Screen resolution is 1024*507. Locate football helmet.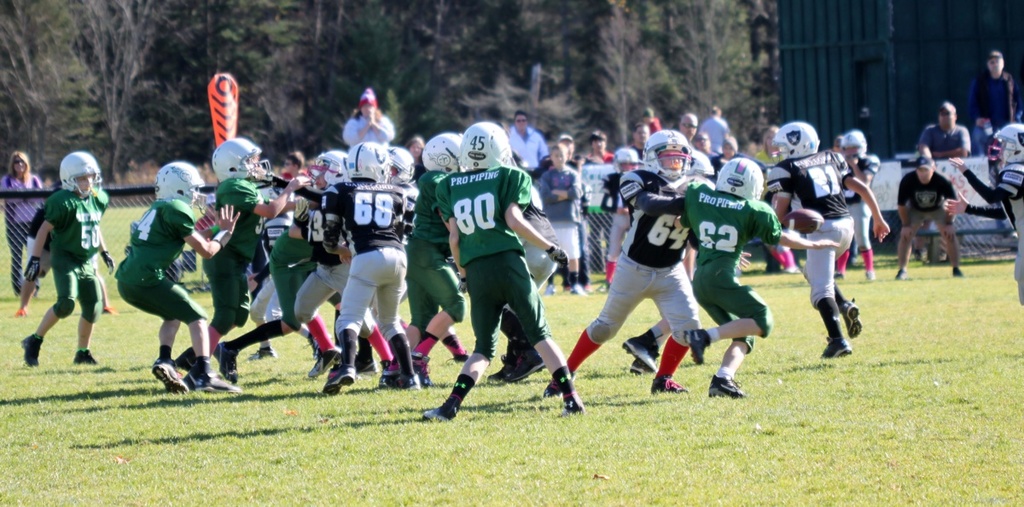
Rect(711, 153, 764, 199).
